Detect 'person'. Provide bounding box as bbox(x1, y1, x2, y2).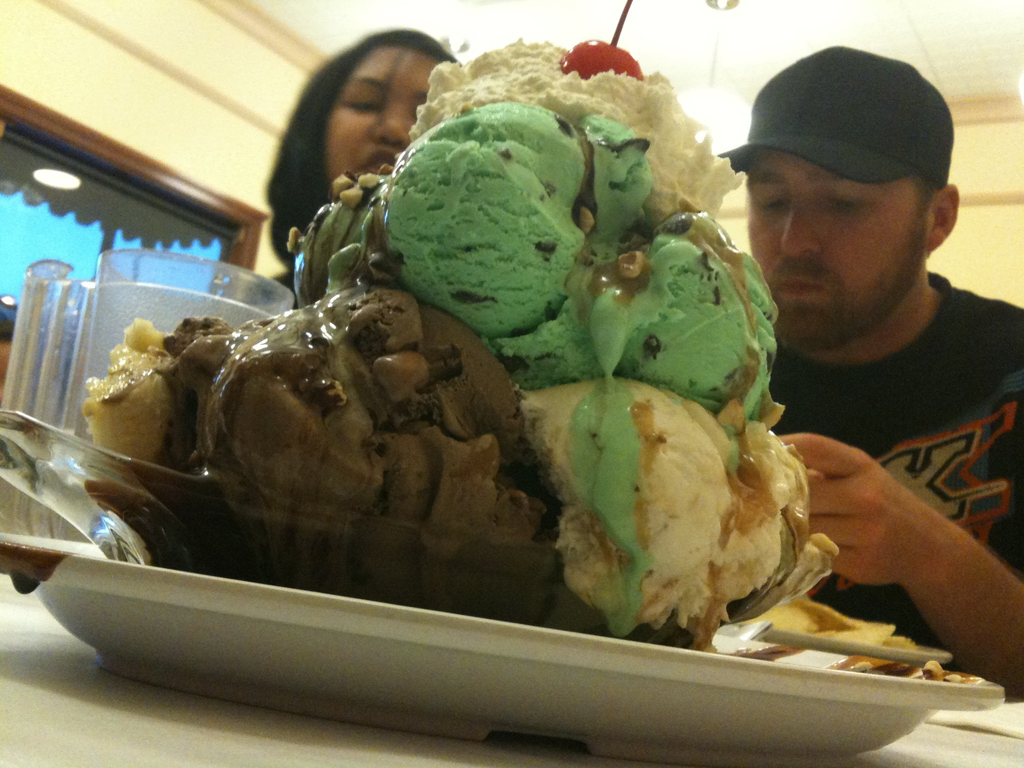
bbox(710, 42, 1023, 695).
